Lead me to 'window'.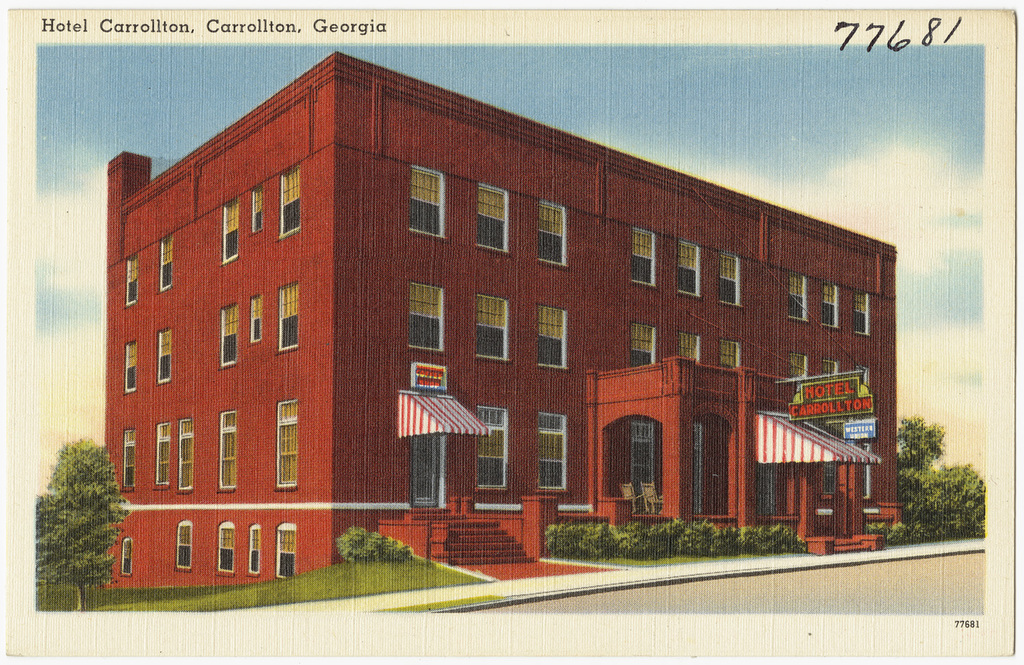
Lead to {"x1": 216, "y1": 522, "x2": 232, "y2": 573}.
